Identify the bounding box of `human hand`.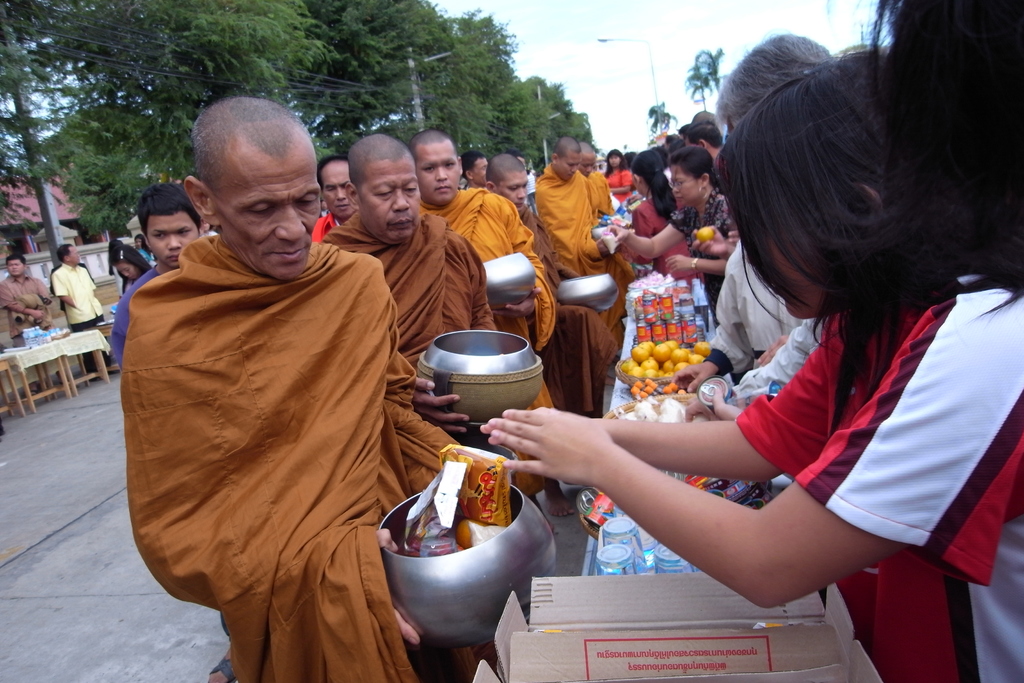
Rect(664, 252, 694, 277).
